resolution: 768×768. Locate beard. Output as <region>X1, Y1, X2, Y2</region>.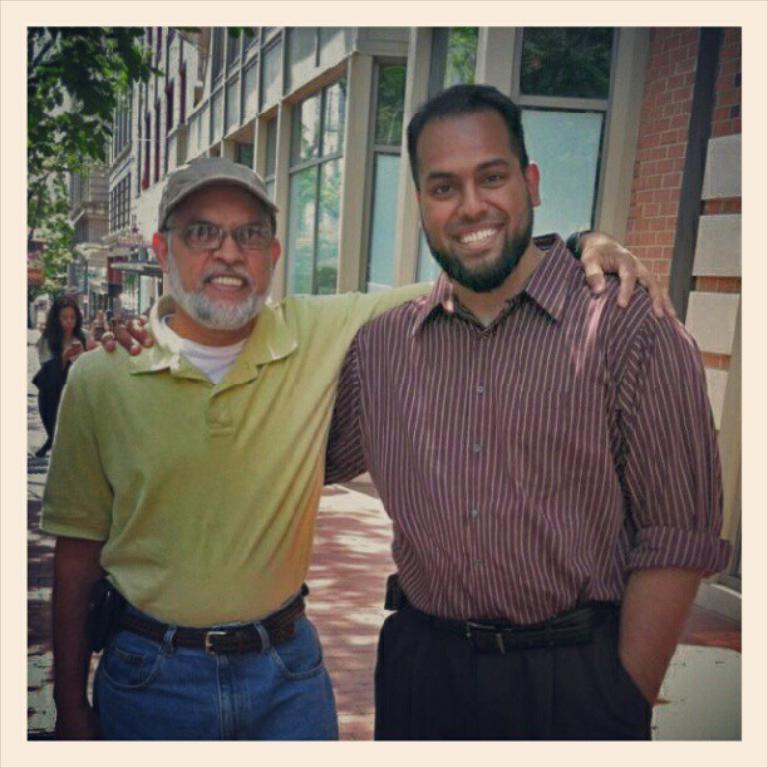
<region>428, 191, 531, 294</region>.
